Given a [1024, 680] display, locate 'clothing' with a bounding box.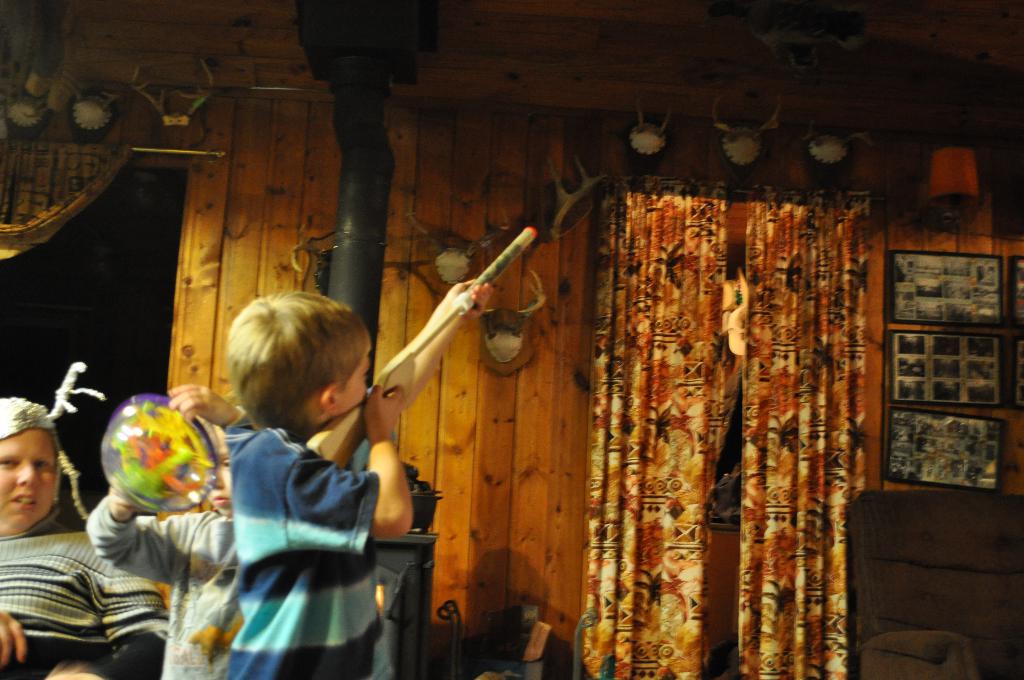
Located: (85,496,245,679).
